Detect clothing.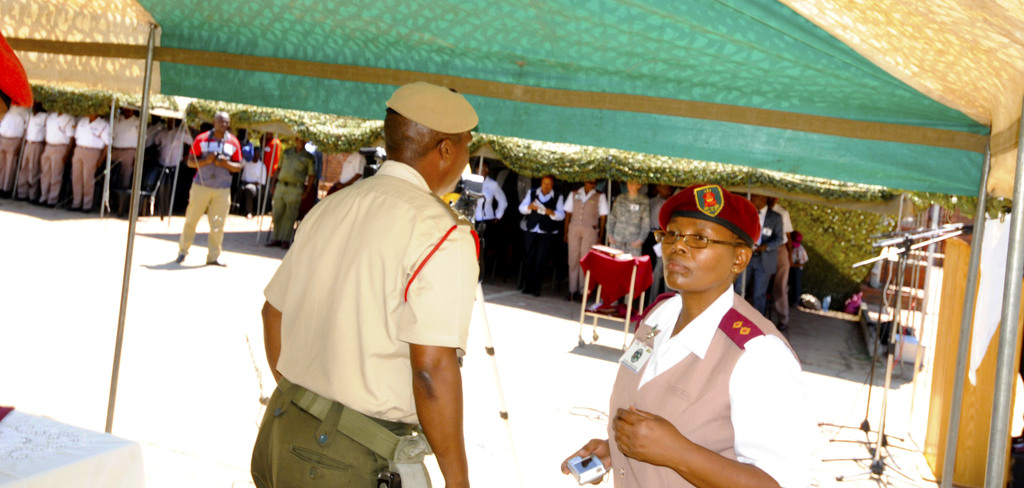
Detected at 564, 189, 609, 294.
